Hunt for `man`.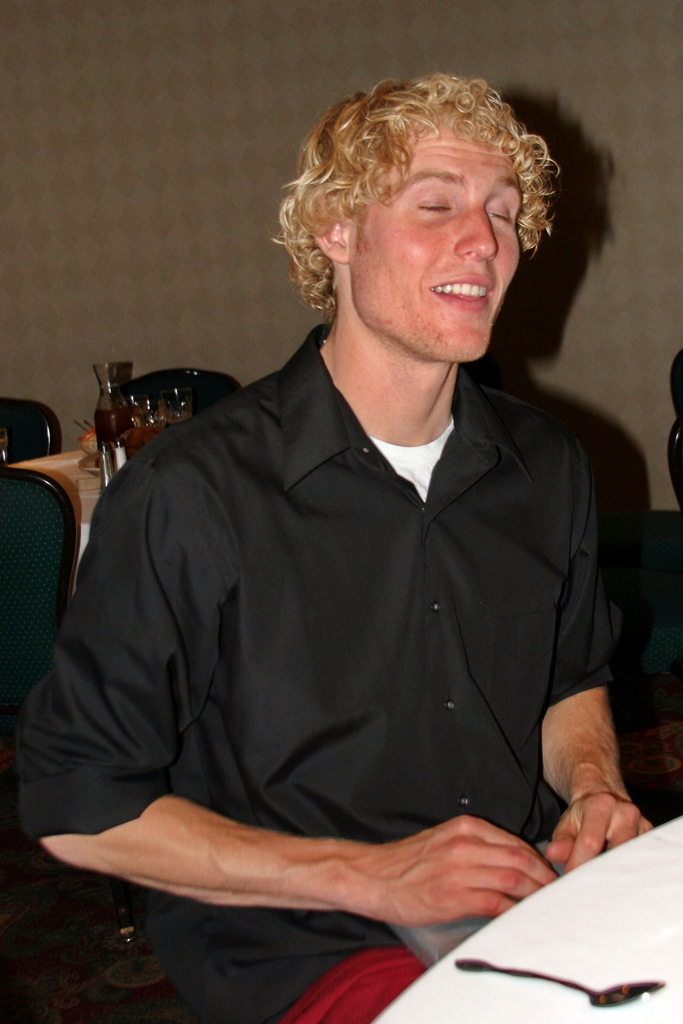
Hunted down at detection(85, 63, 664, 956).
